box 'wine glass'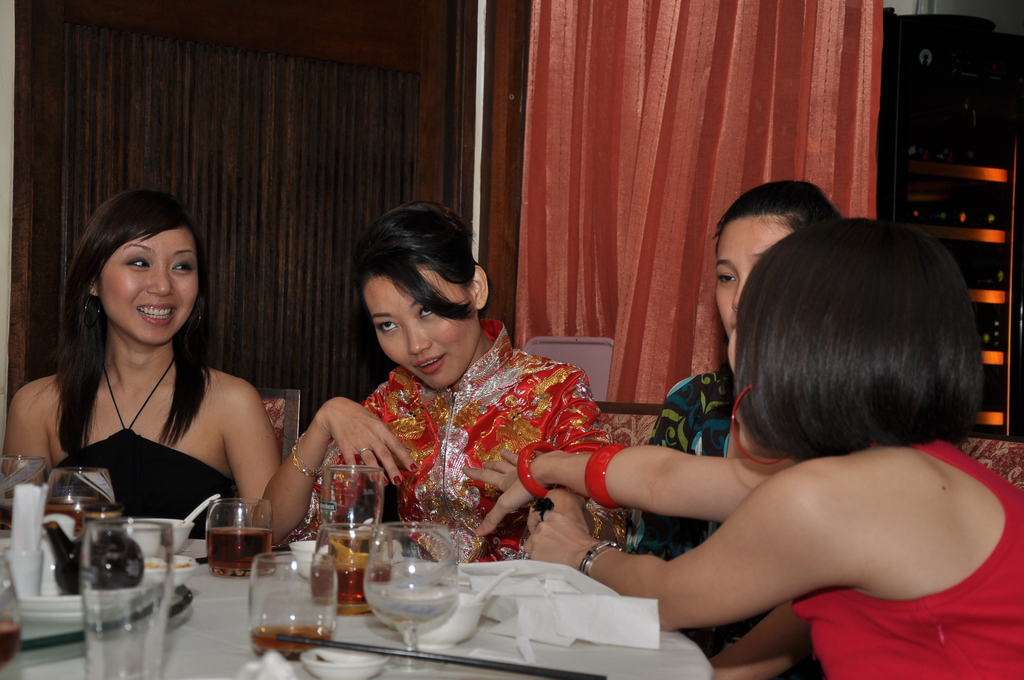
{"x1": 366, "y1": 521, "x2": 460, "y2": 675}
